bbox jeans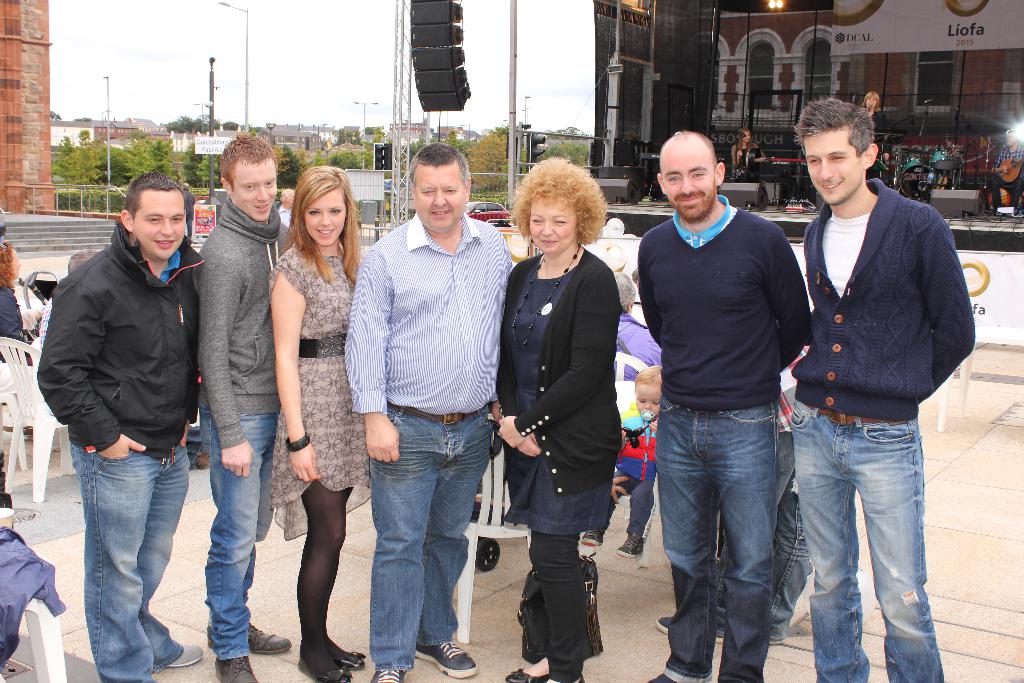
791:398:947:682
